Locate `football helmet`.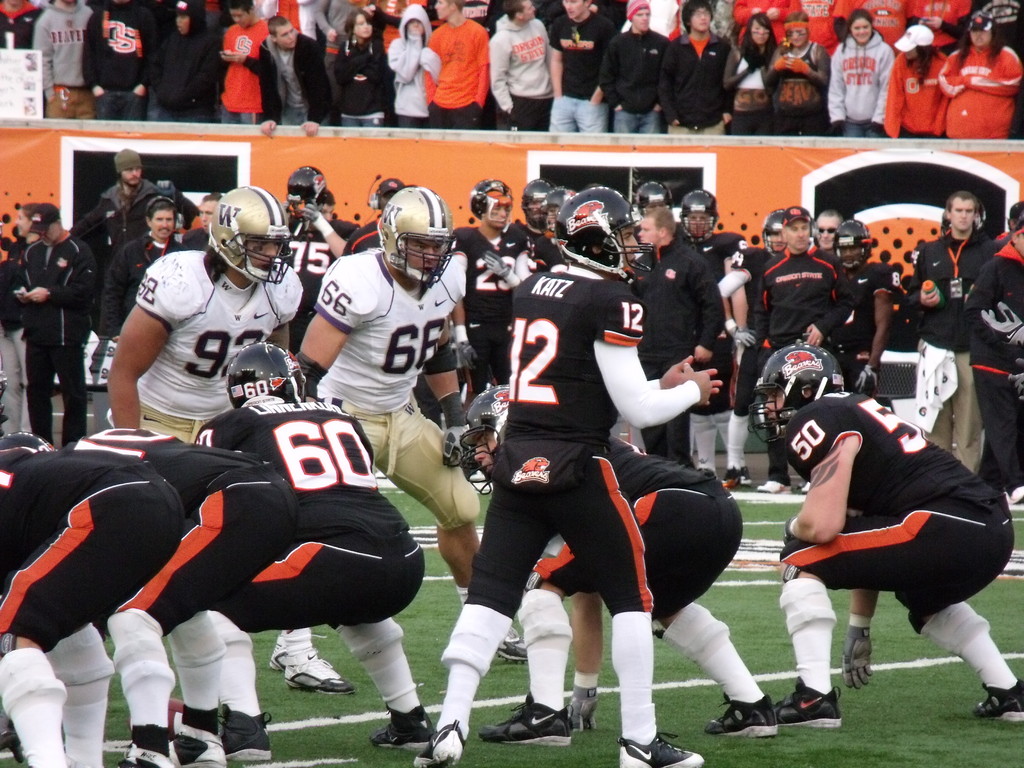
Bounding box: 762/212/785/251.
